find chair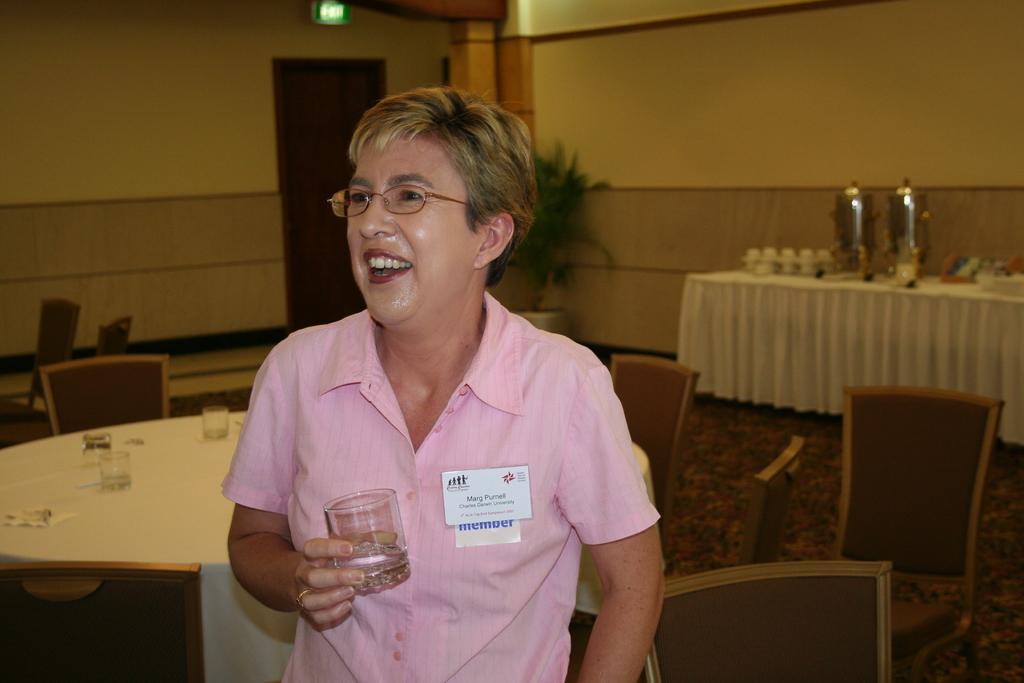
select_region(840, 382, 1012, 682)
